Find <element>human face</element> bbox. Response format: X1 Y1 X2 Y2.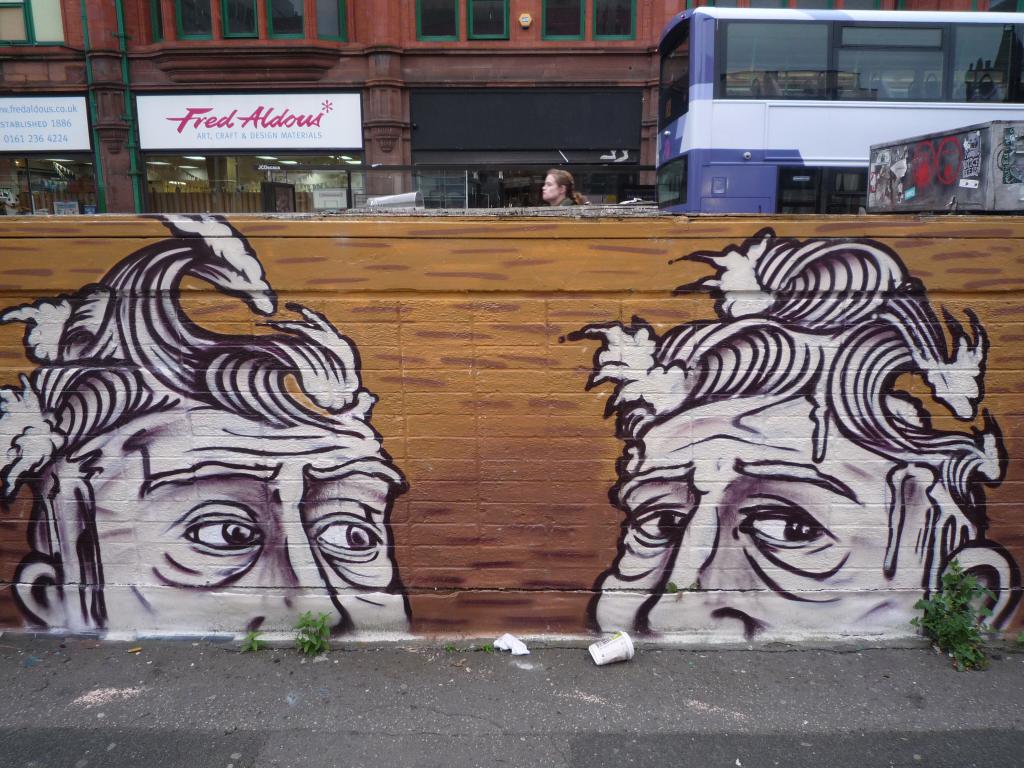
596 395 941 642.
